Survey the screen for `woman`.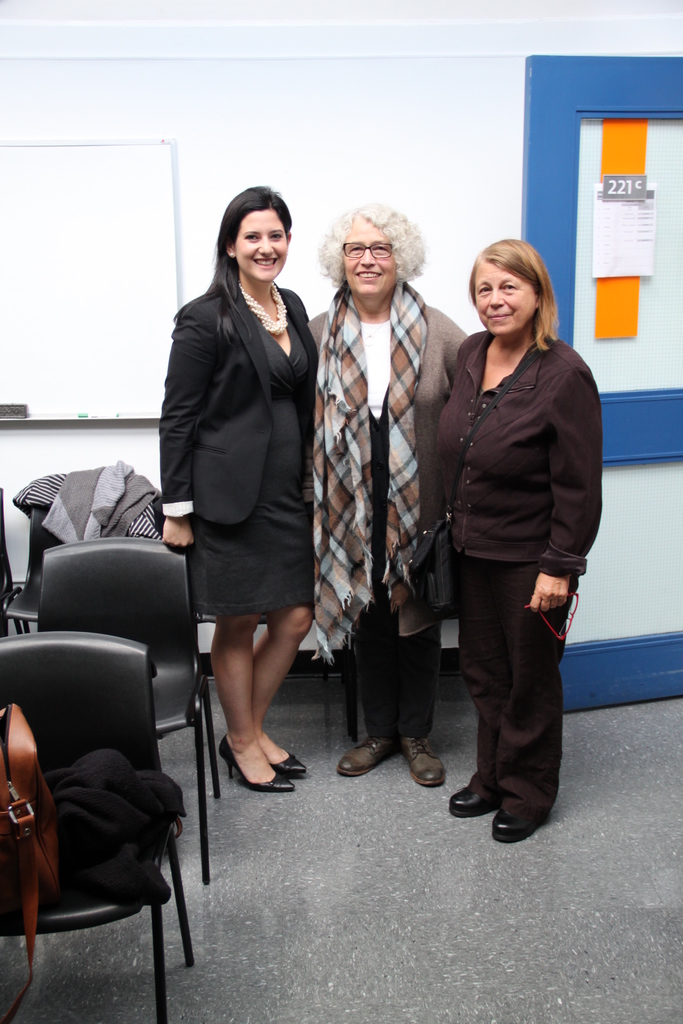
Survey found: 422/226/606/846.
